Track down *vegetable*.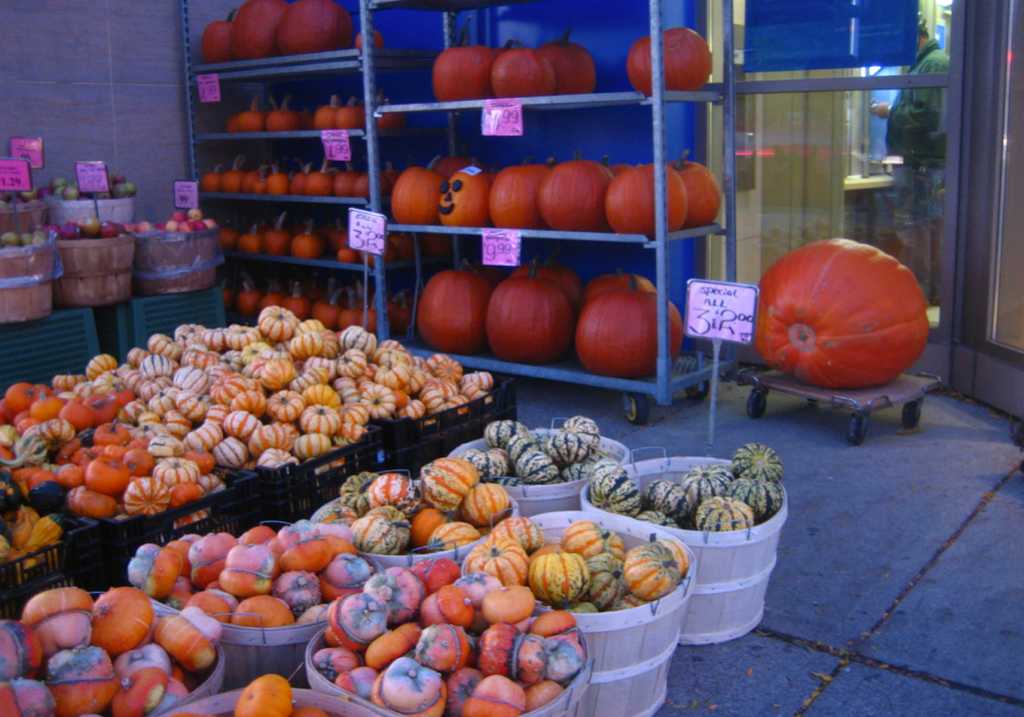
Tracked to {"left": 511, "top": 433, "right": 548, "bottom": 458}.
